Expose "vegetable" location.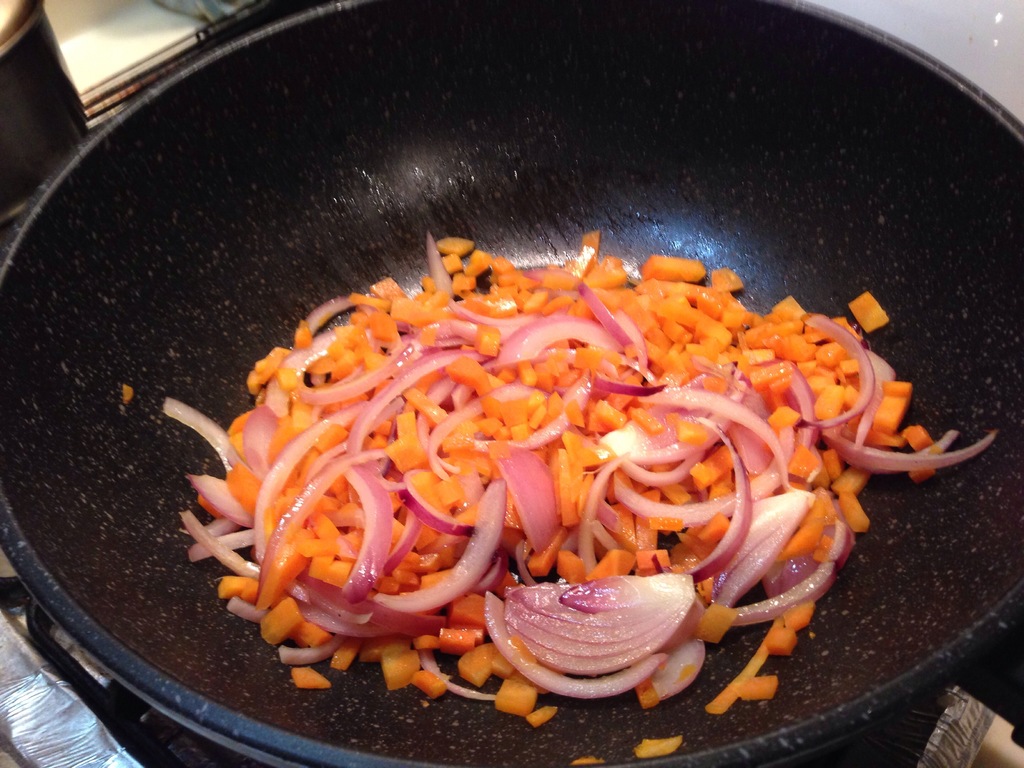
Exposed at 869 289 1000 483.
